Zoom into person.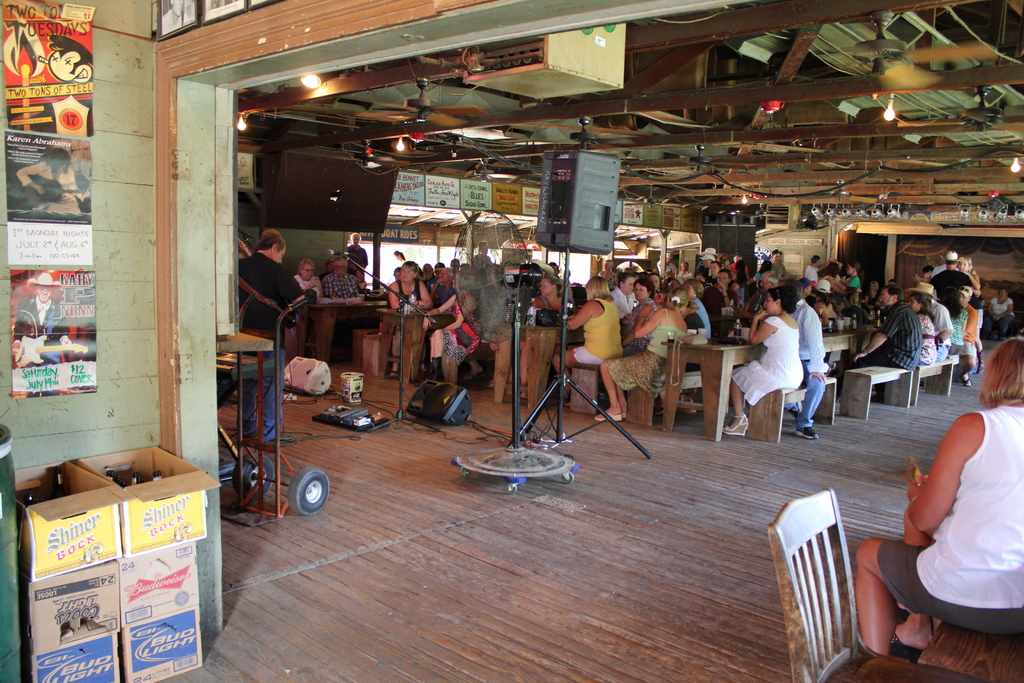
Zoom target: [422,263,432,281].
